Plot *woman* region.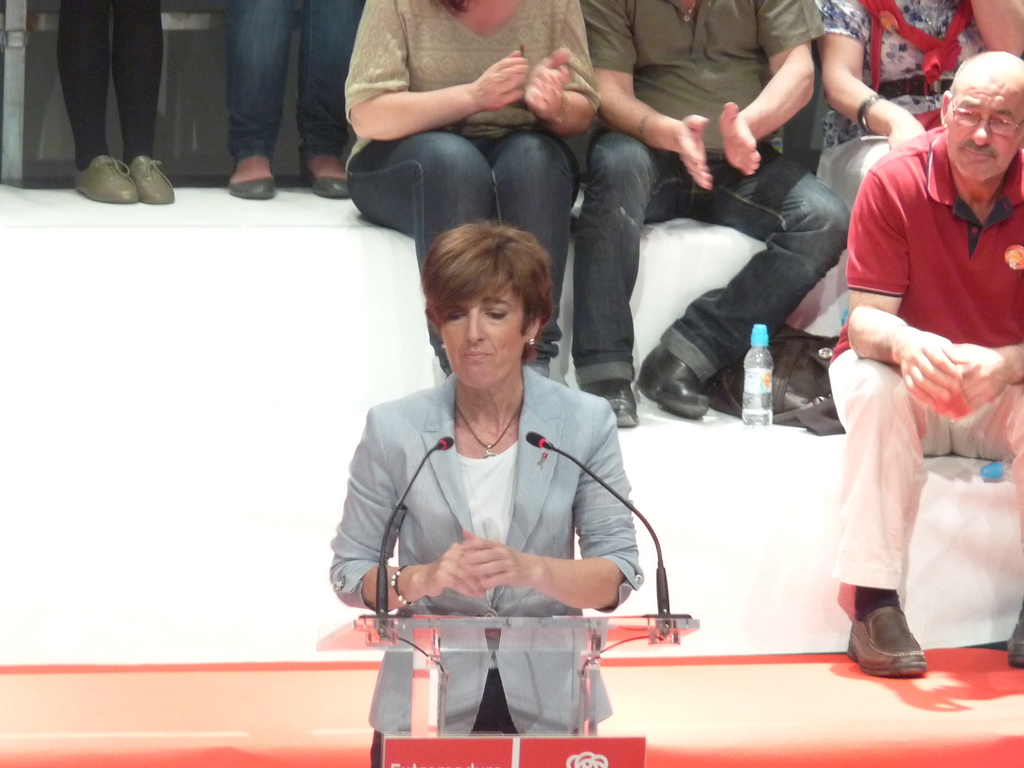
Plotted at (337,196,644,725).
